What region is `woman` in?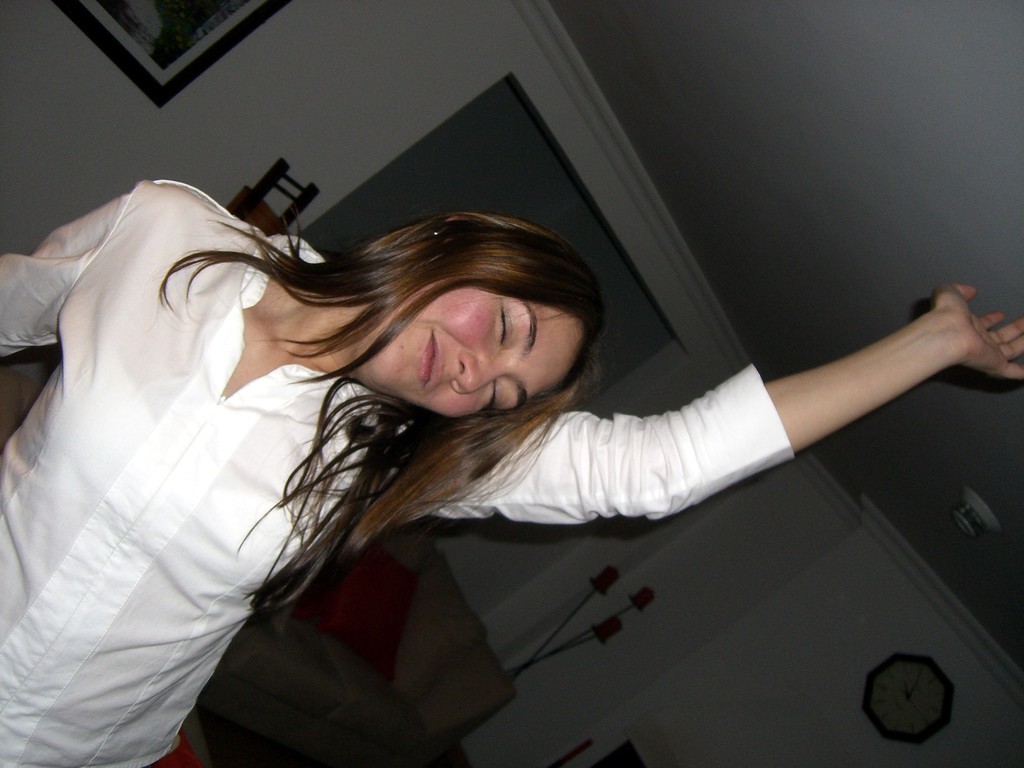
crop(0, 170, 1021, 761).
